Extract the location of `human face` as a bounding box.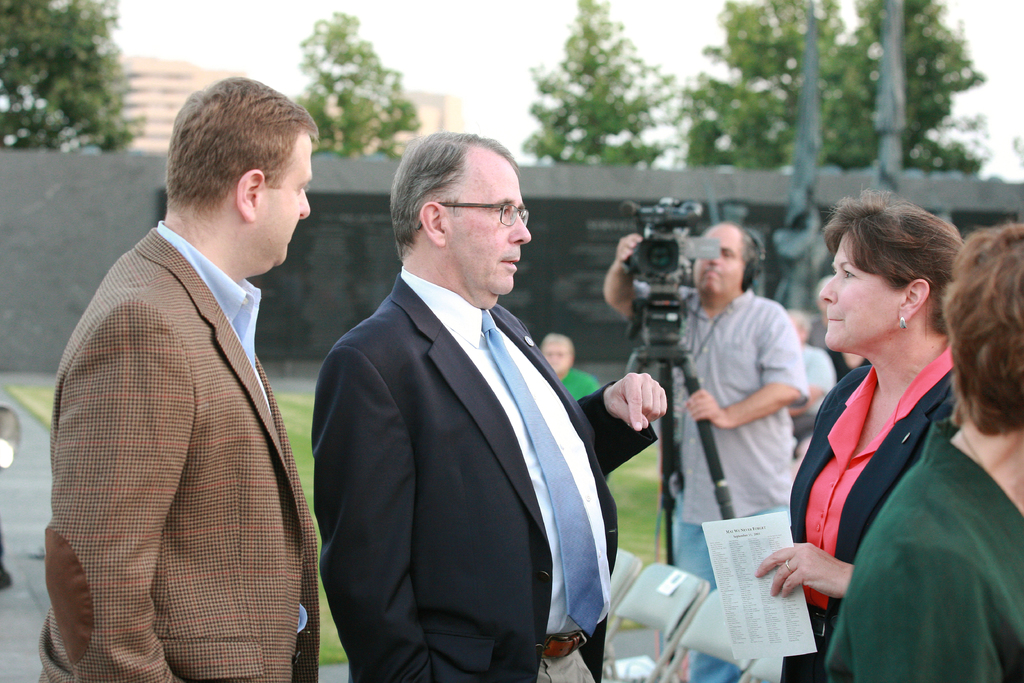
[692, 226, 745, 299].
